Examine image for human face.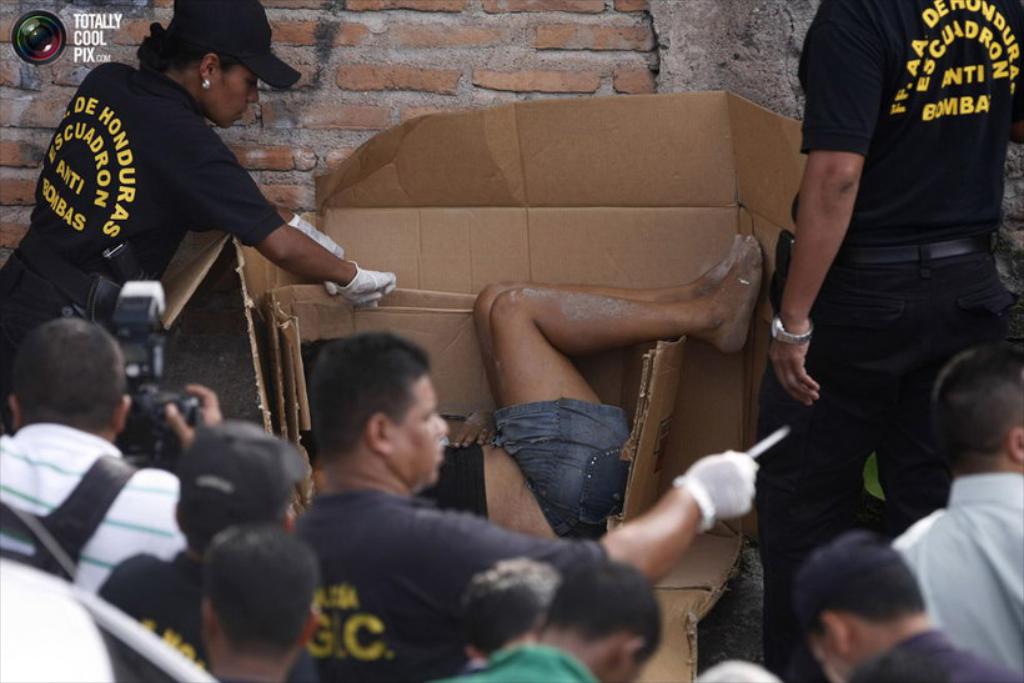
Examination result: 393, 373, 448, 483.
